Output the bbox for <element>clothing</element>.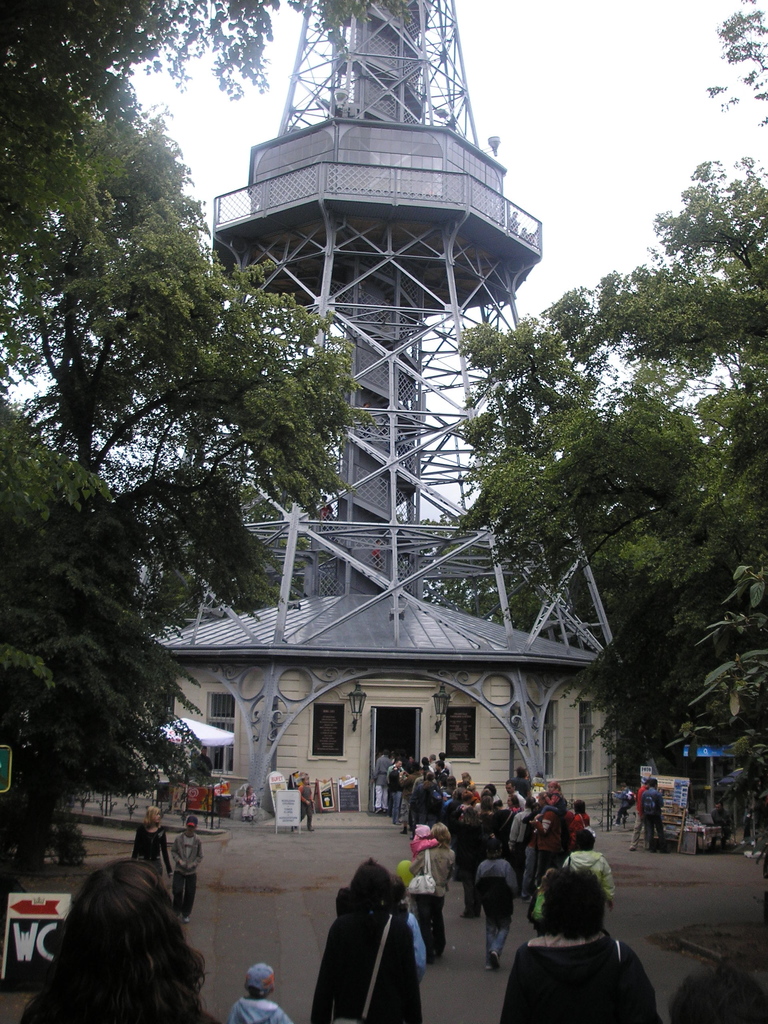
crop(313, 888, 422, 1023).
